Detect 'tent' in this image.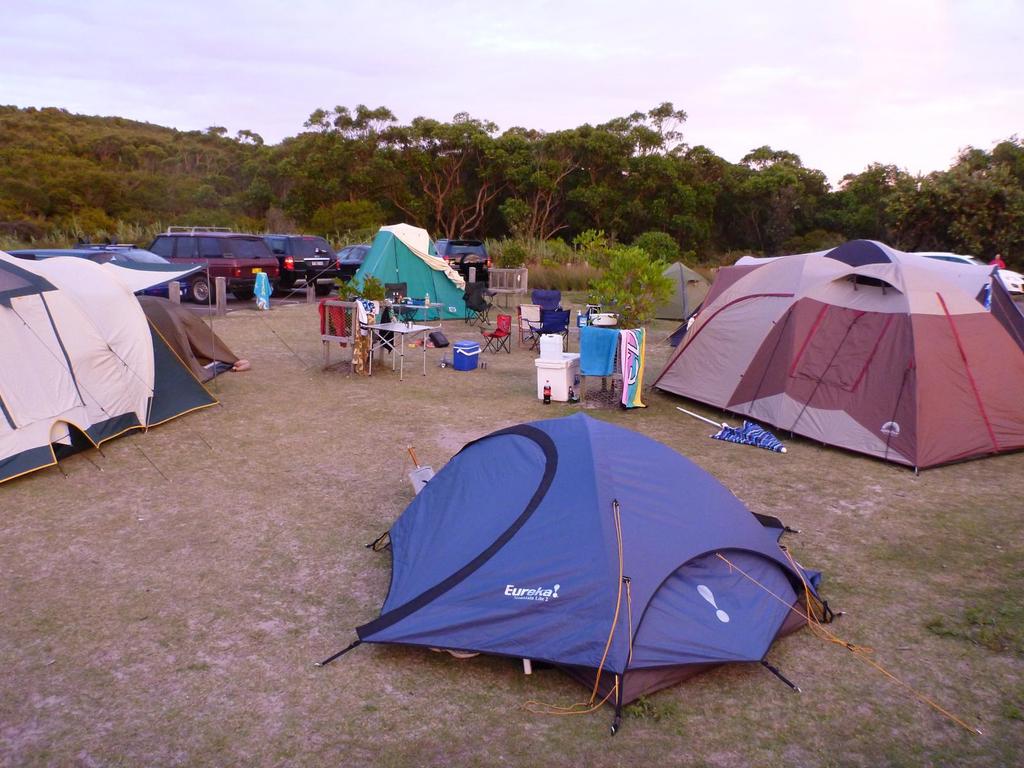
Detection: locate(319, 412, 844, 734).
